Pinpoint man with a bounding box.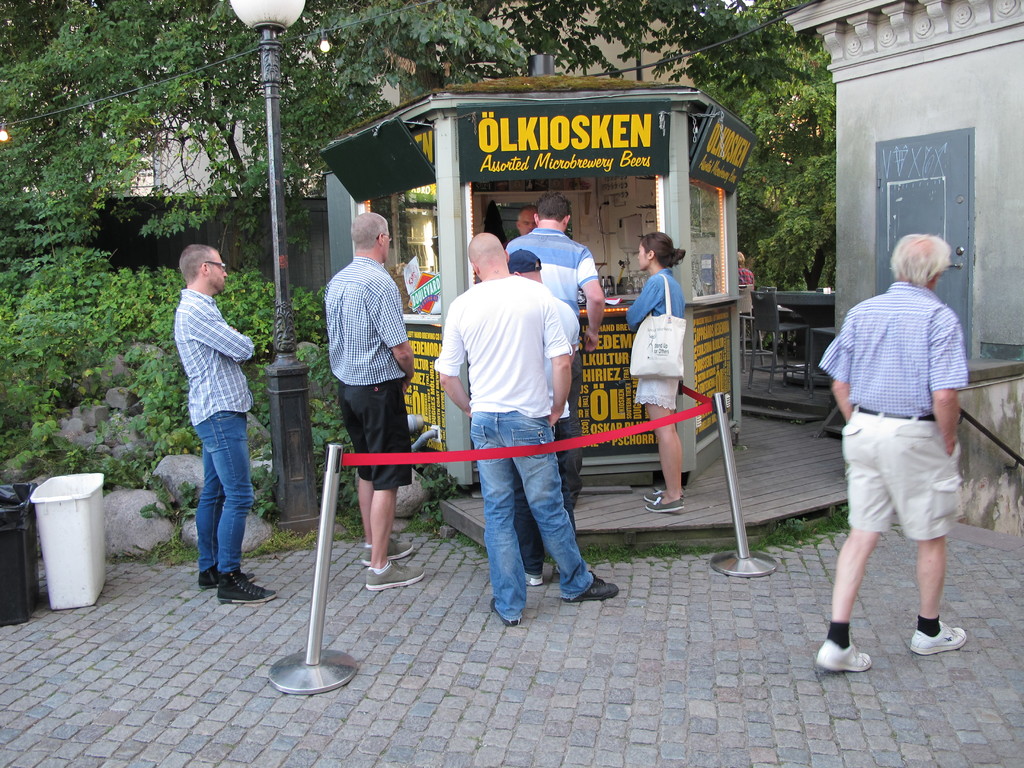
locate(433, 232, 621, 623).
